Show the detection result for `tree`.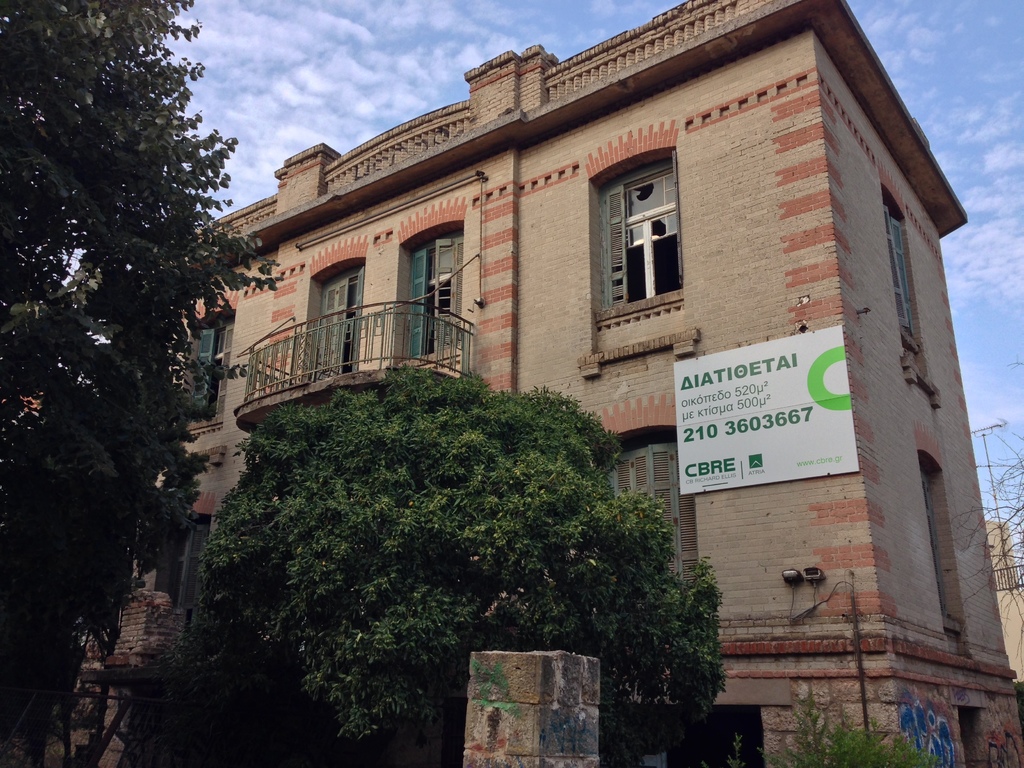
bbox=[104, 342, 739, 767].
